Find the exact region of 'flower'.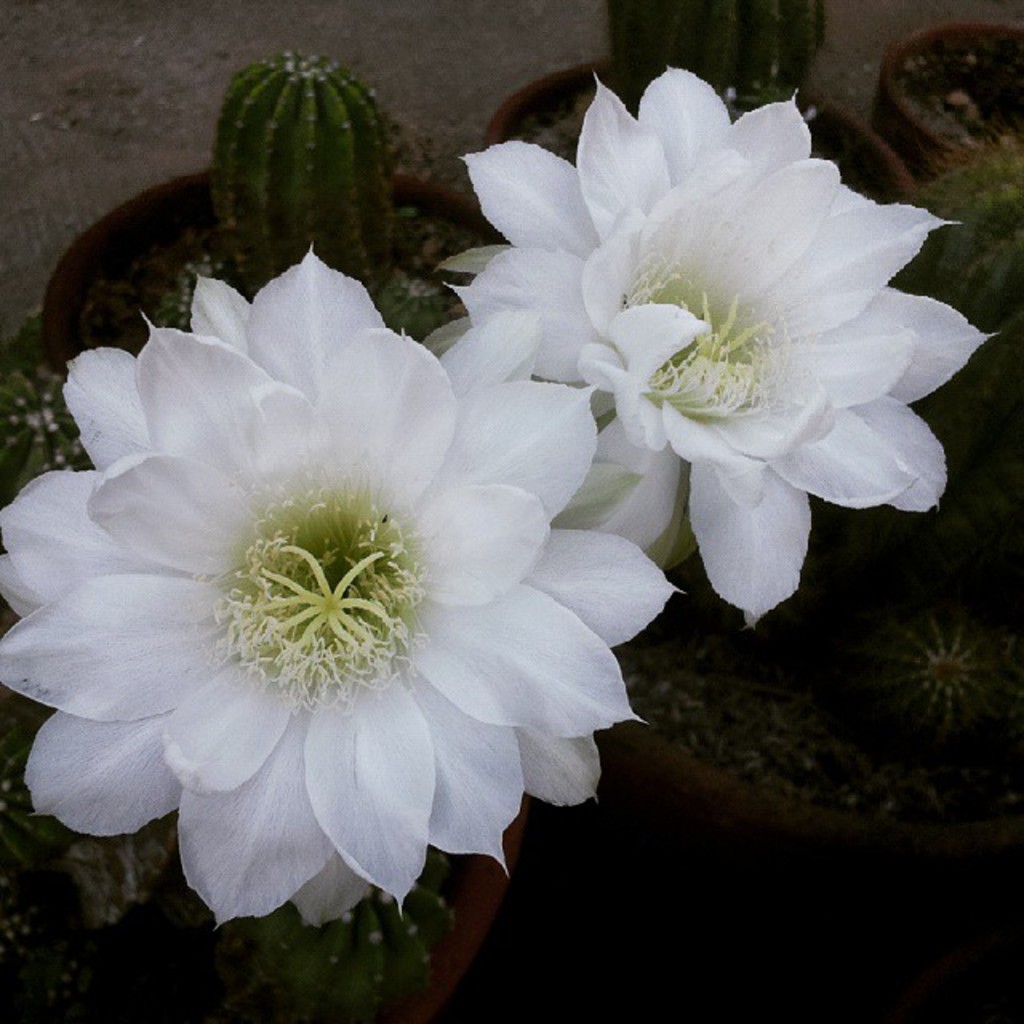
Exact region: Rect(16, 224, 678, 989).
